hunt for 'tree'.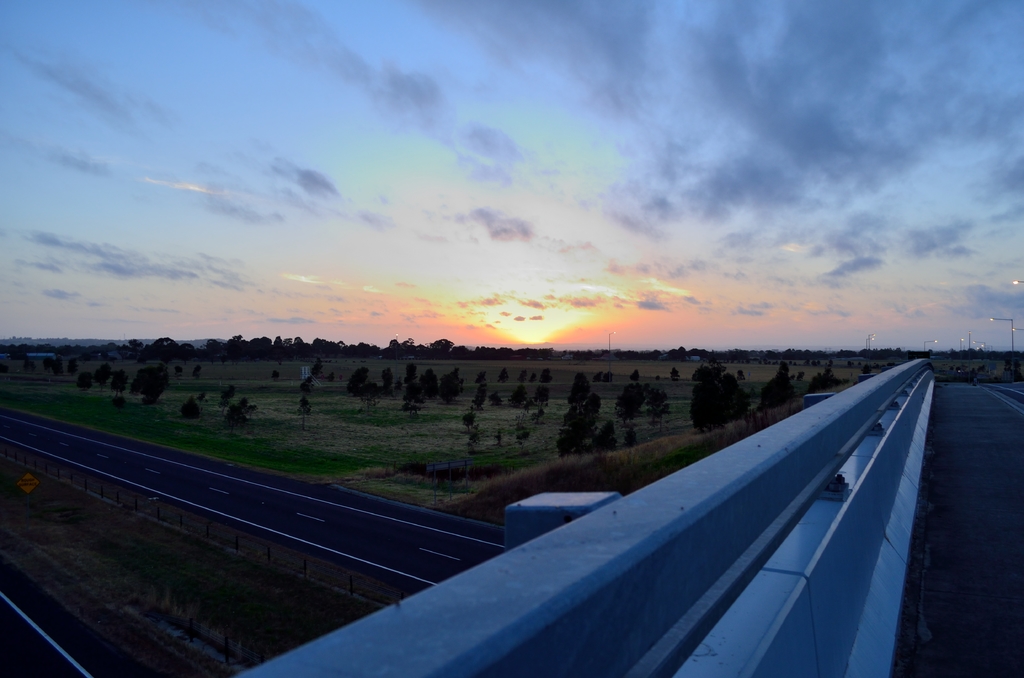
Hunted down at x1=474 y1=382 x2=485 y2=410.
